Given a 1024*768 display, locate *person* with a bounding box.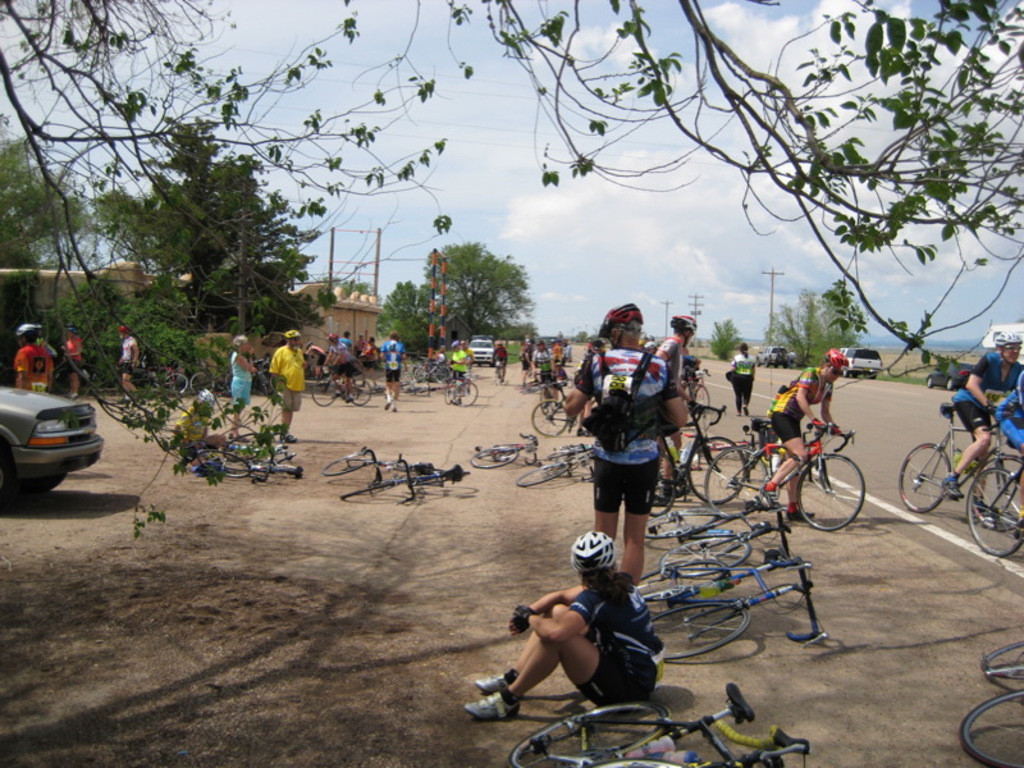
Located: 356 328 369 367.
